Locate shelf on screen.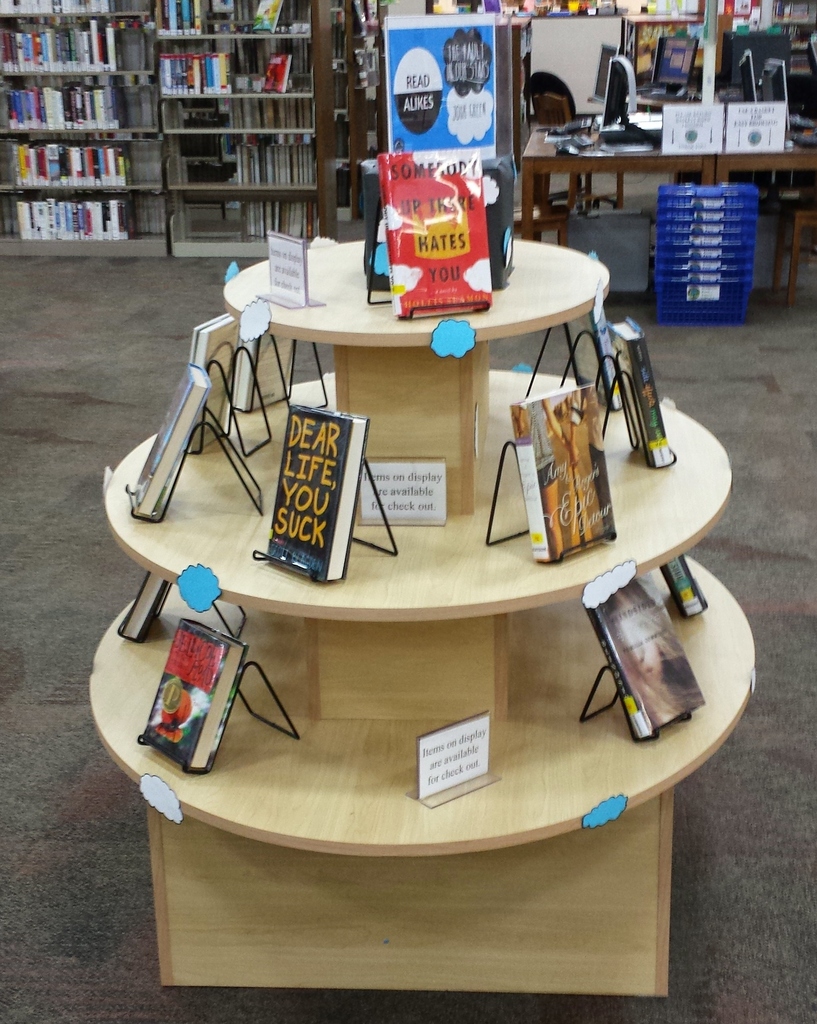
On screen at rect(136, 193, 166, 240).
